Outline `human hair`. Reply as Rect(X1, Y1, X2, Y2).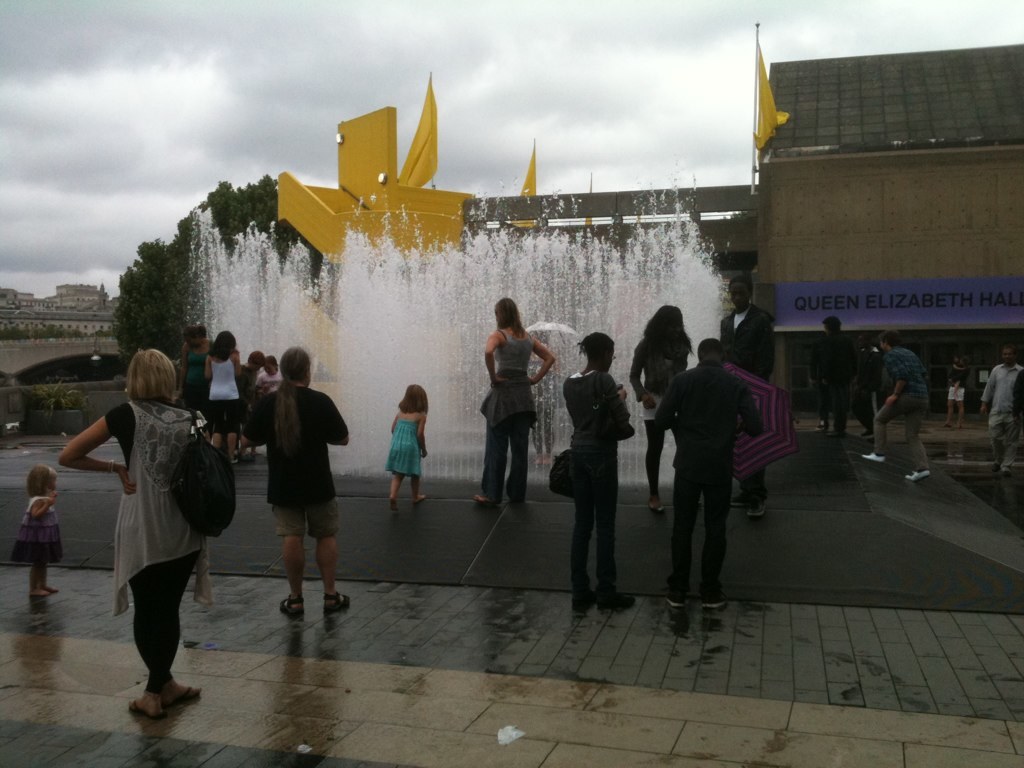
Rect(575, 330, 617, 362).
